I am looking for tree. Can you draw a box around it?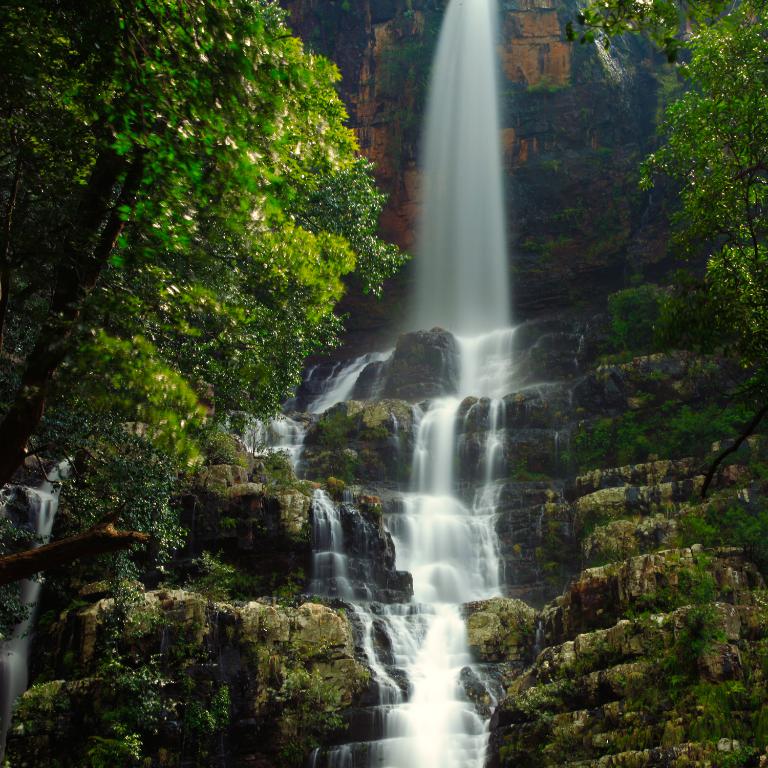
Sure, the bounding box is crop(1, 0, 429, 475).
